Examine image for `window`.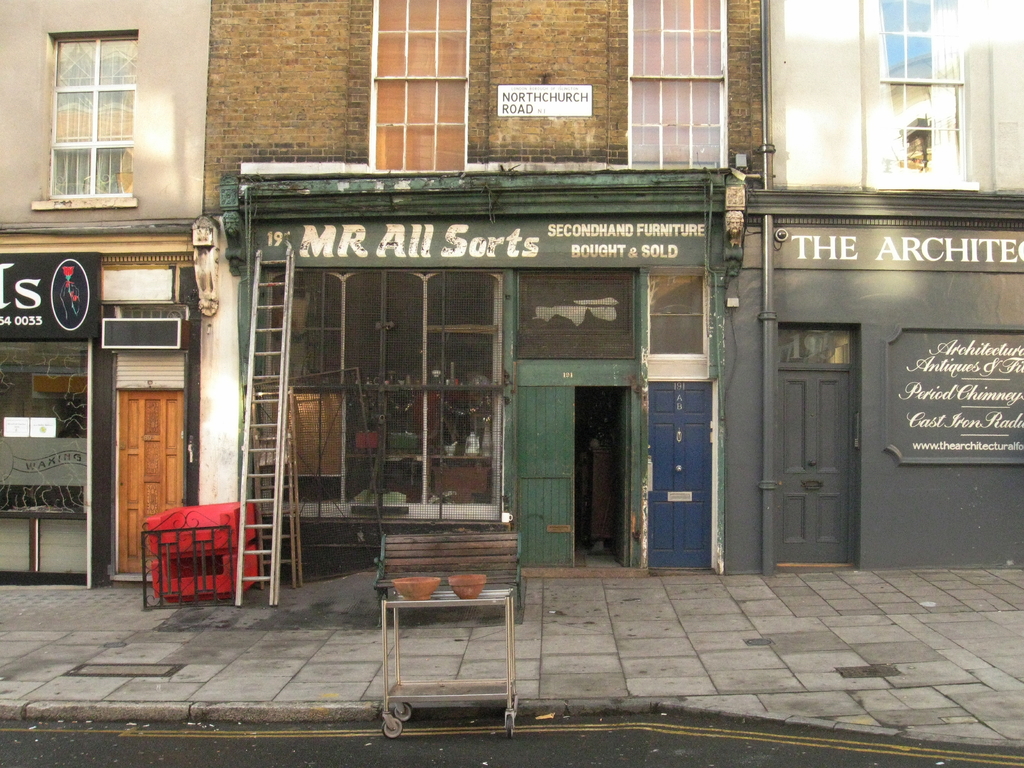
Examination result: box=[44, 37, 134, 200].
